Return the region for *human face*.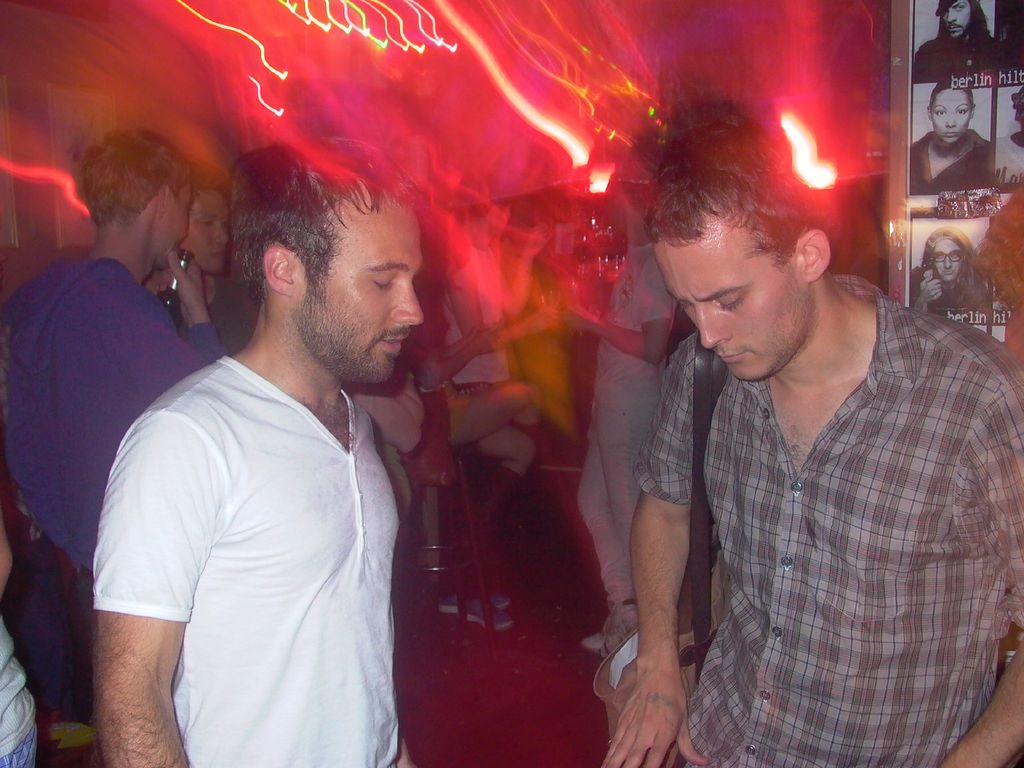
box=[178, 190, 232, 276].
